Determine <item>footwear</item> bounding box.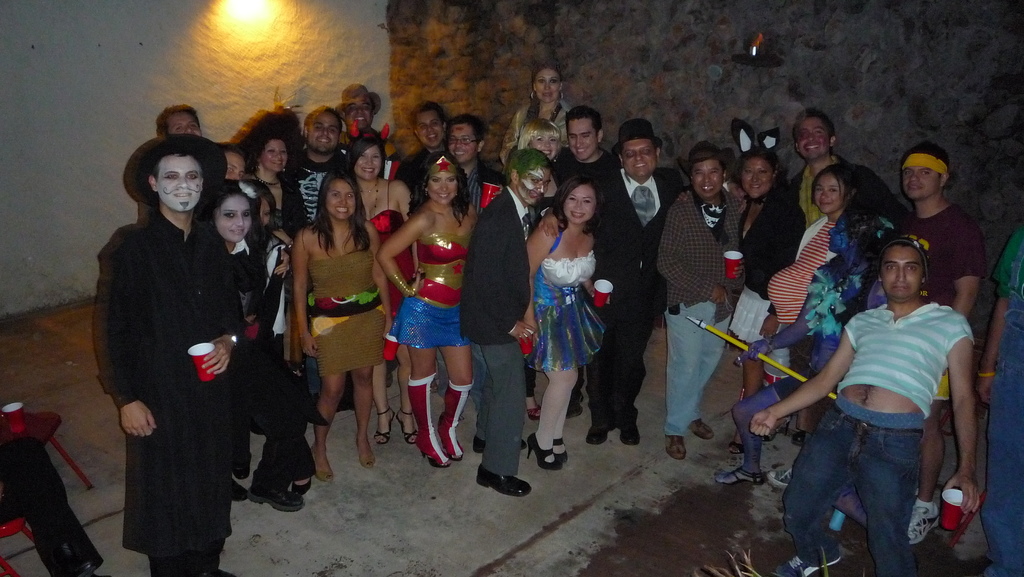
Determined: rect(762, 466, 800, 492).
